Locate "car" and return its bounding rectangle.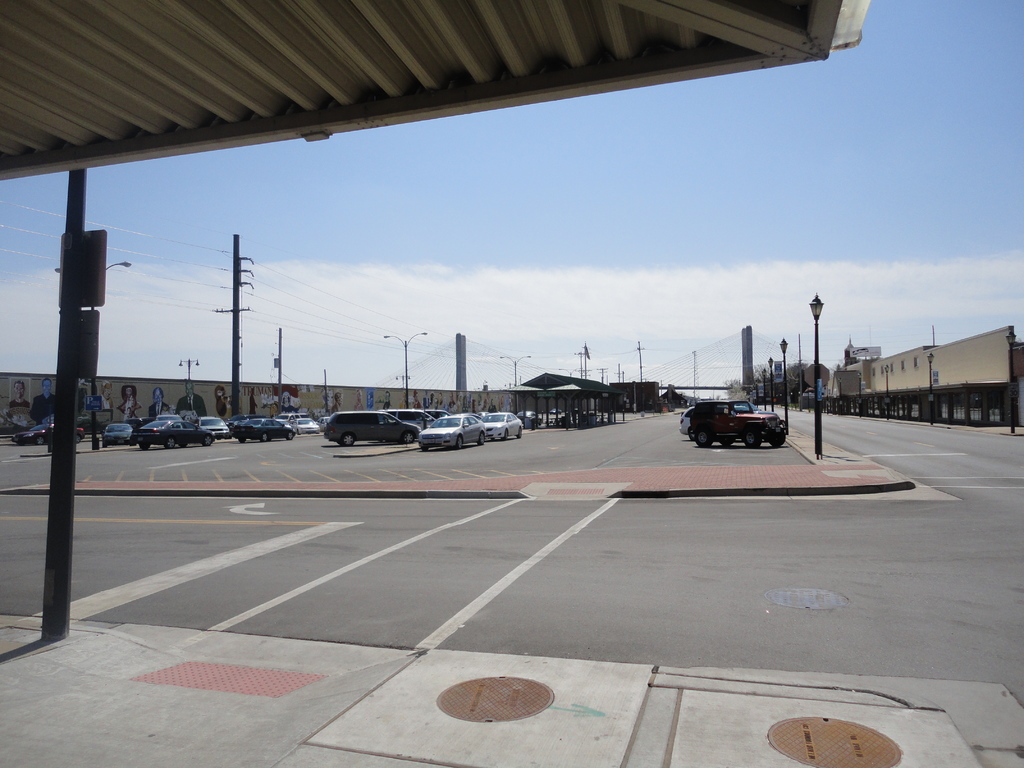
(516,412,542,426).
